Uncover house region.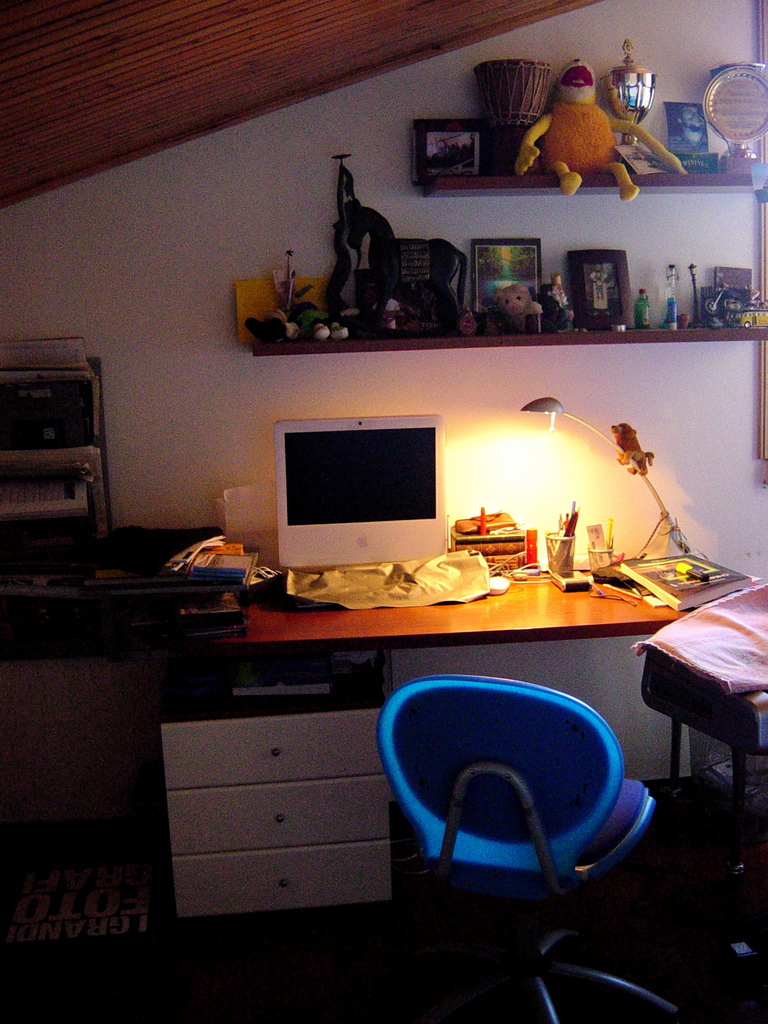
Uncovered: bbox(33, 42, 767, 938).
